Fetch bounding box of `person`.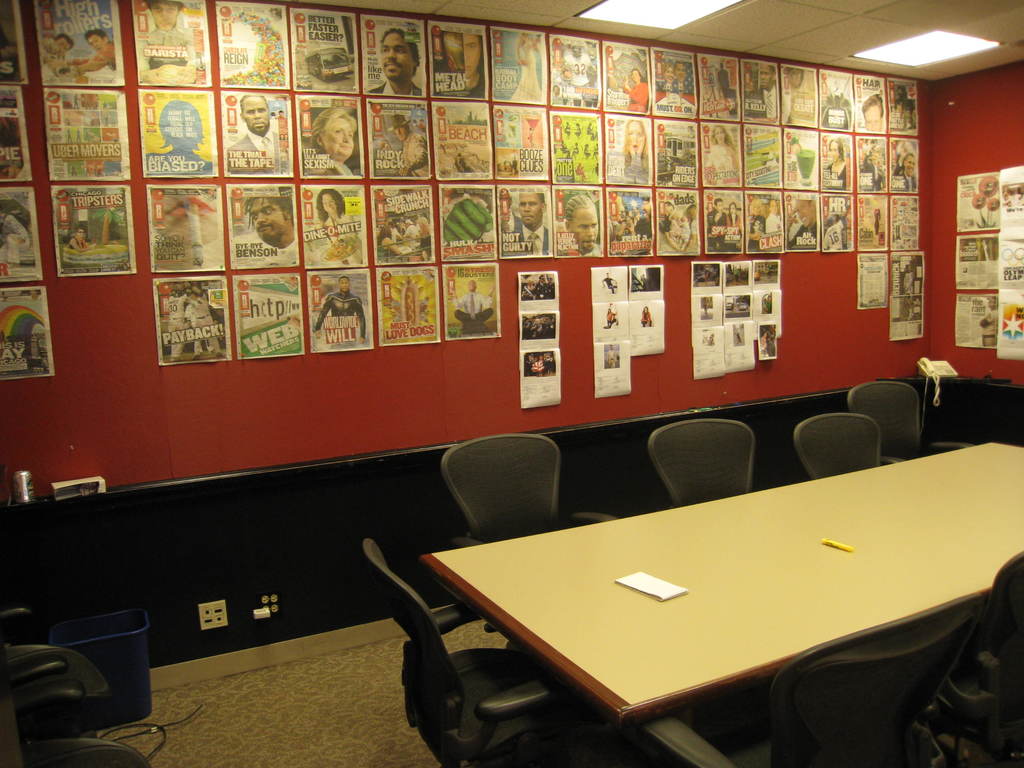
Bbox: (301, 187, 364, 269).
